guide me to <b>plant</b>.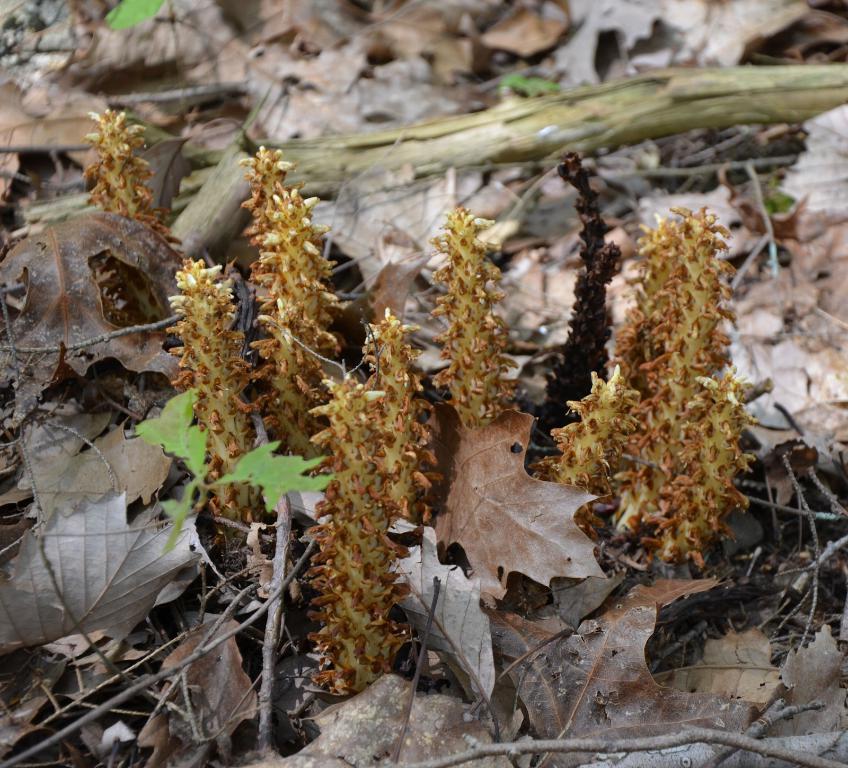
Guidance: Rect(609, 368, 749, 574).
